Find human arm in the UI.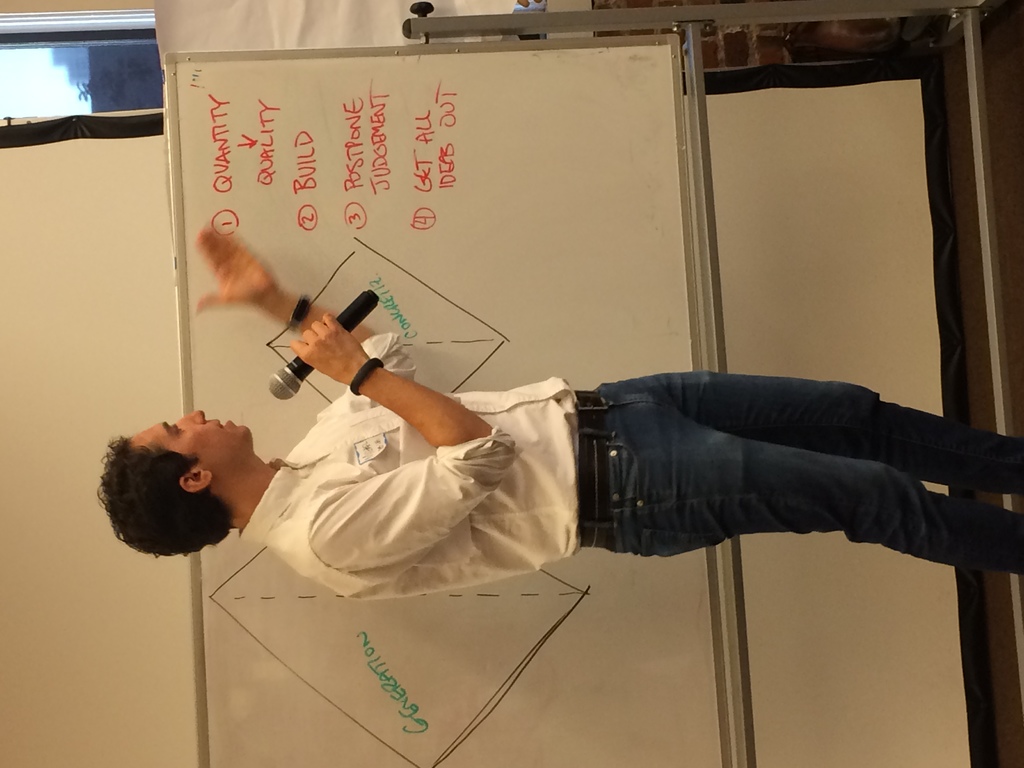
UI element at Rect(281, 312, 516, 570).
